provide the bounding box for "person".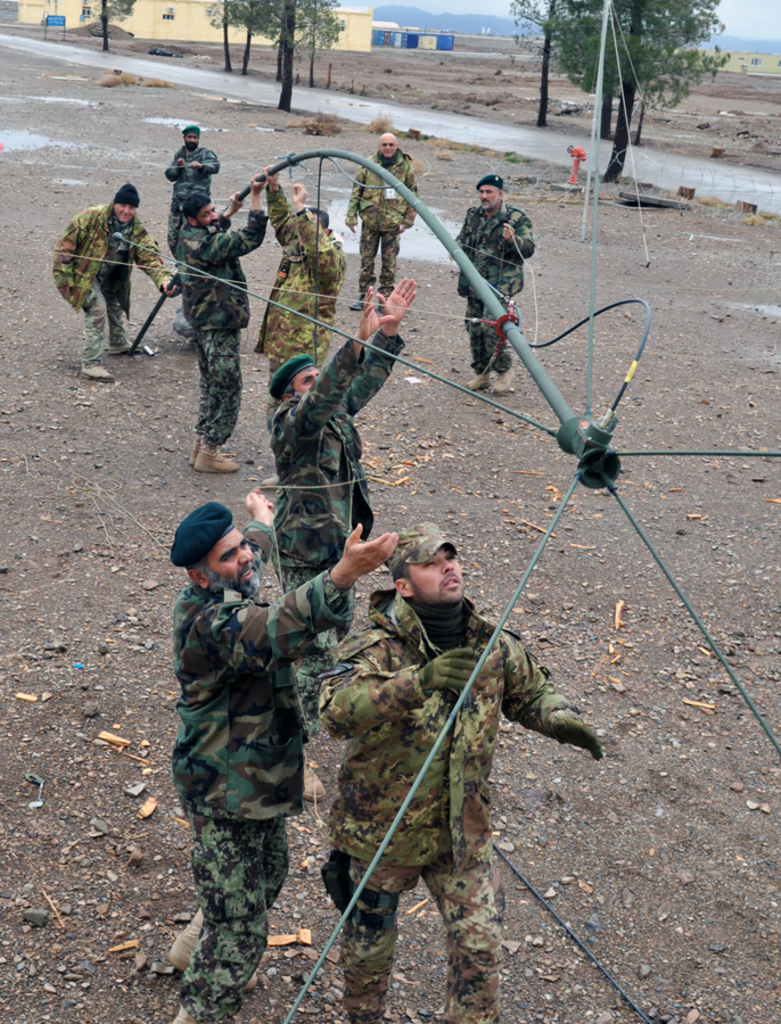
pyautogui.locateOnScreen(179, 175, 266, 468).
